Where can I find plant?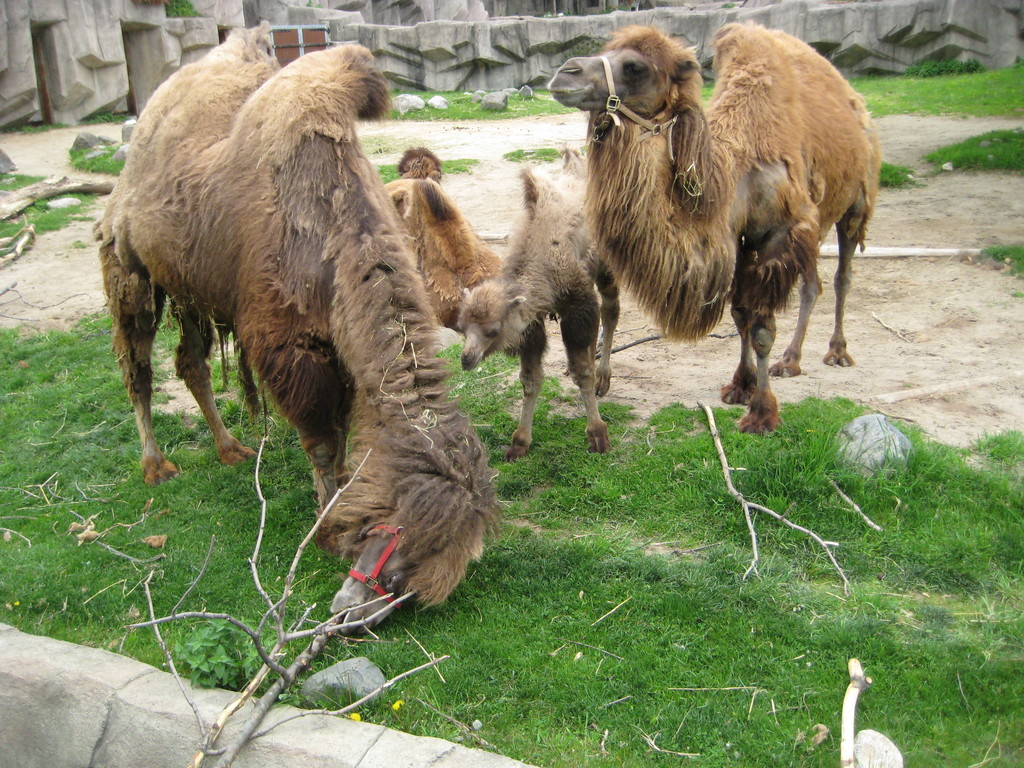
You can find it at region(698, 78, 717, 106).
